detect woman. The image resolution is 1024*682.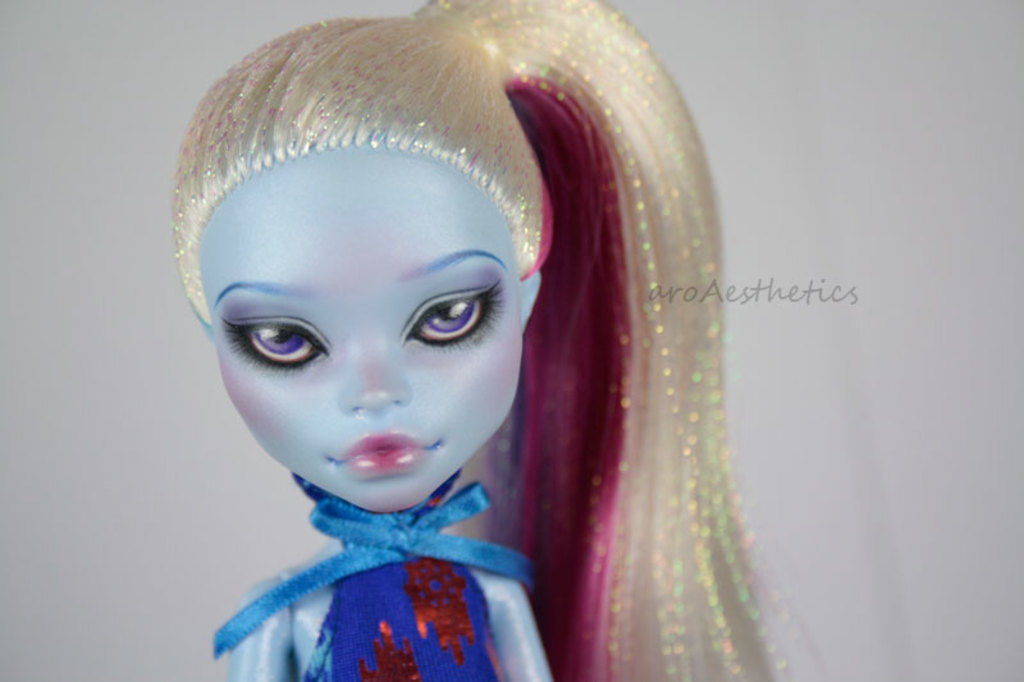
(109,32,818,668).
